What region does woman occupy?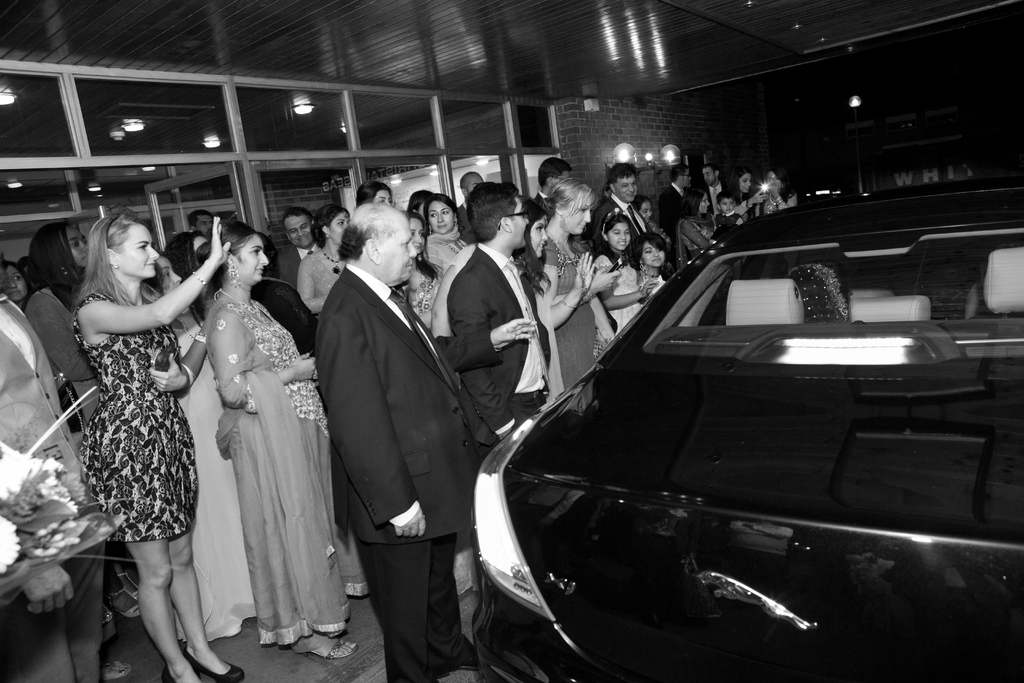
select_region(756, 165, 801, 222).
